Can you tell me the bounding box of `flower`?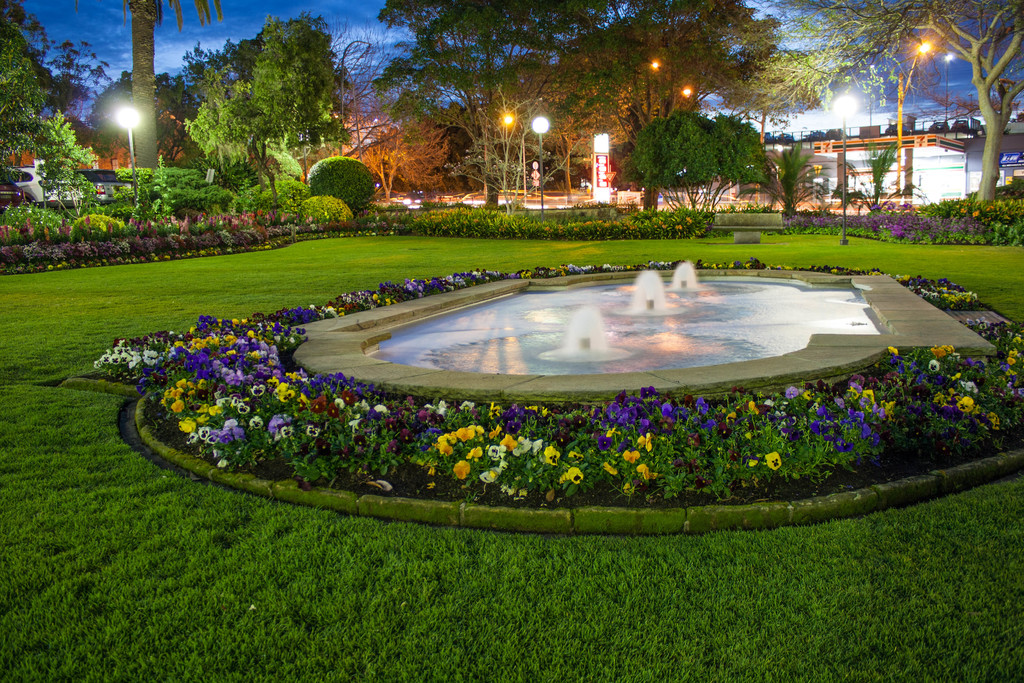
bbox(449, 454, 472, 485).
